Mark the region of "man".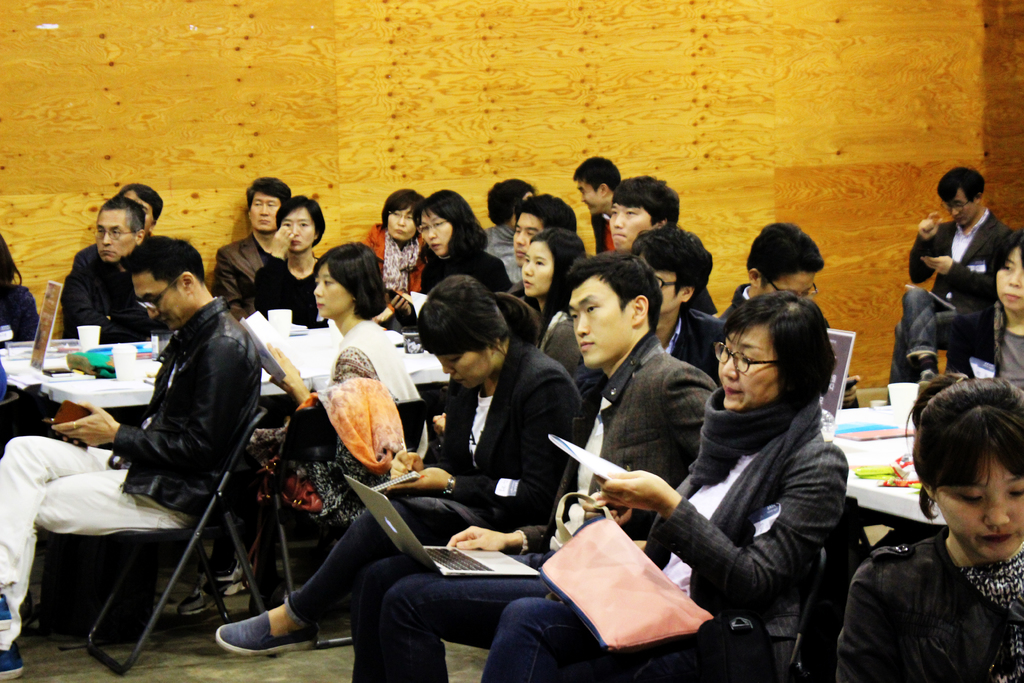
Region: 628/218/723/373.
